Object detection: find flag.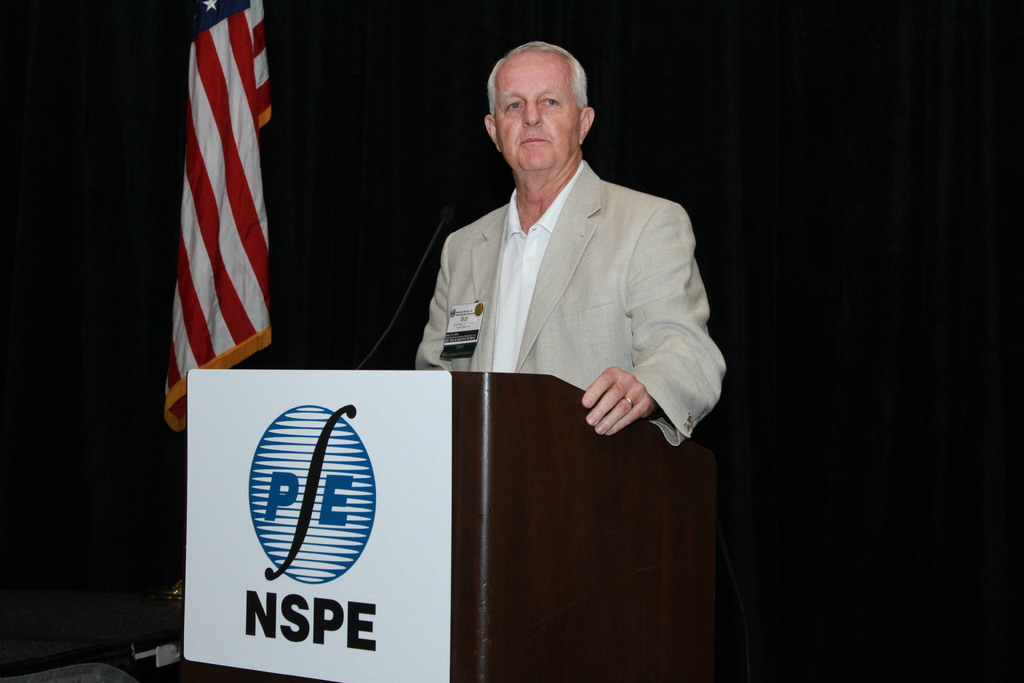
[left=159, top=0, right=274, bottom=439].
